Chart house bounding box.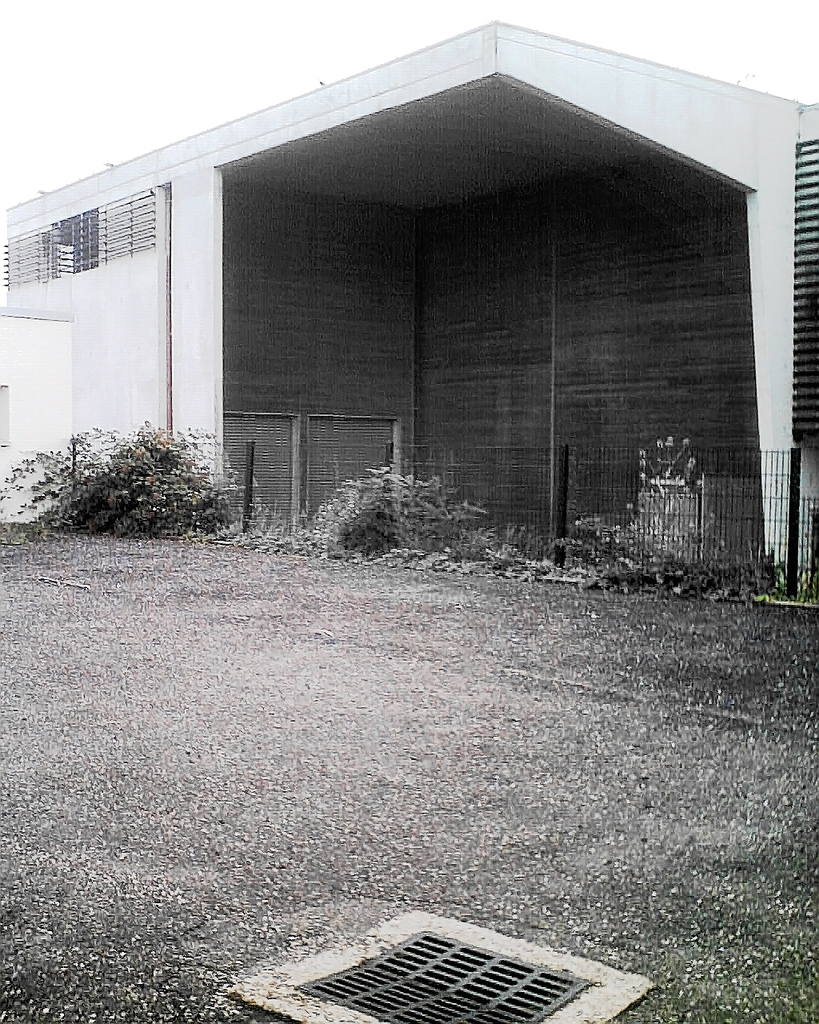
Charted: rect(0, 14, 818, 607).
